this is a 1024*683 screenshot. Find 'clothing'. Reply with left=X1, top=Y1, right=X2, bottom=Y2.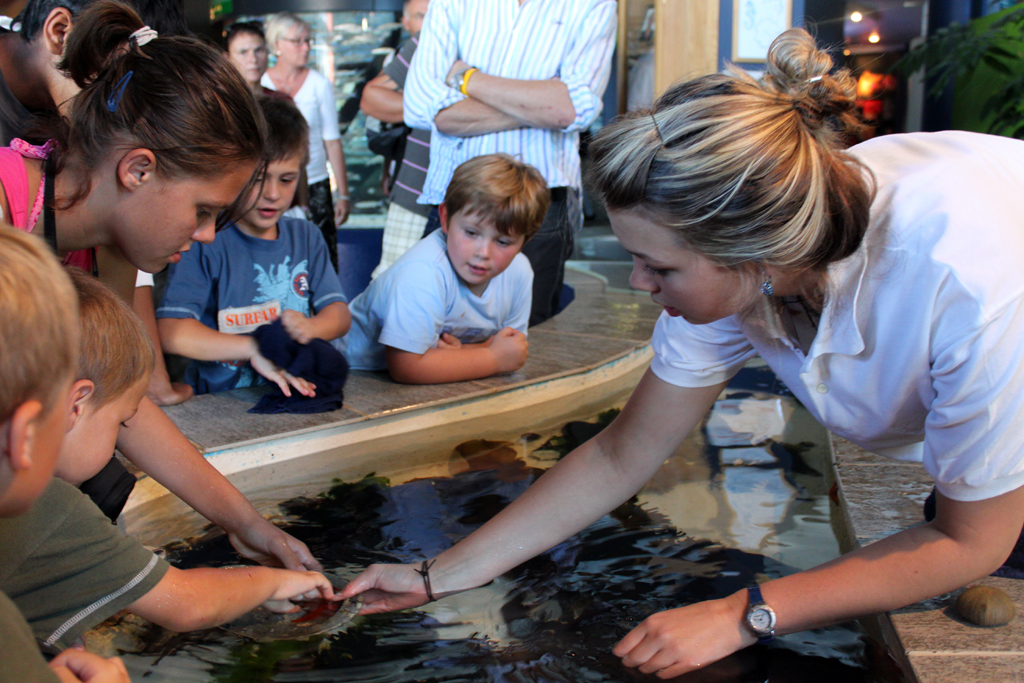
left=256, top=68, right=350, bottom=247.
